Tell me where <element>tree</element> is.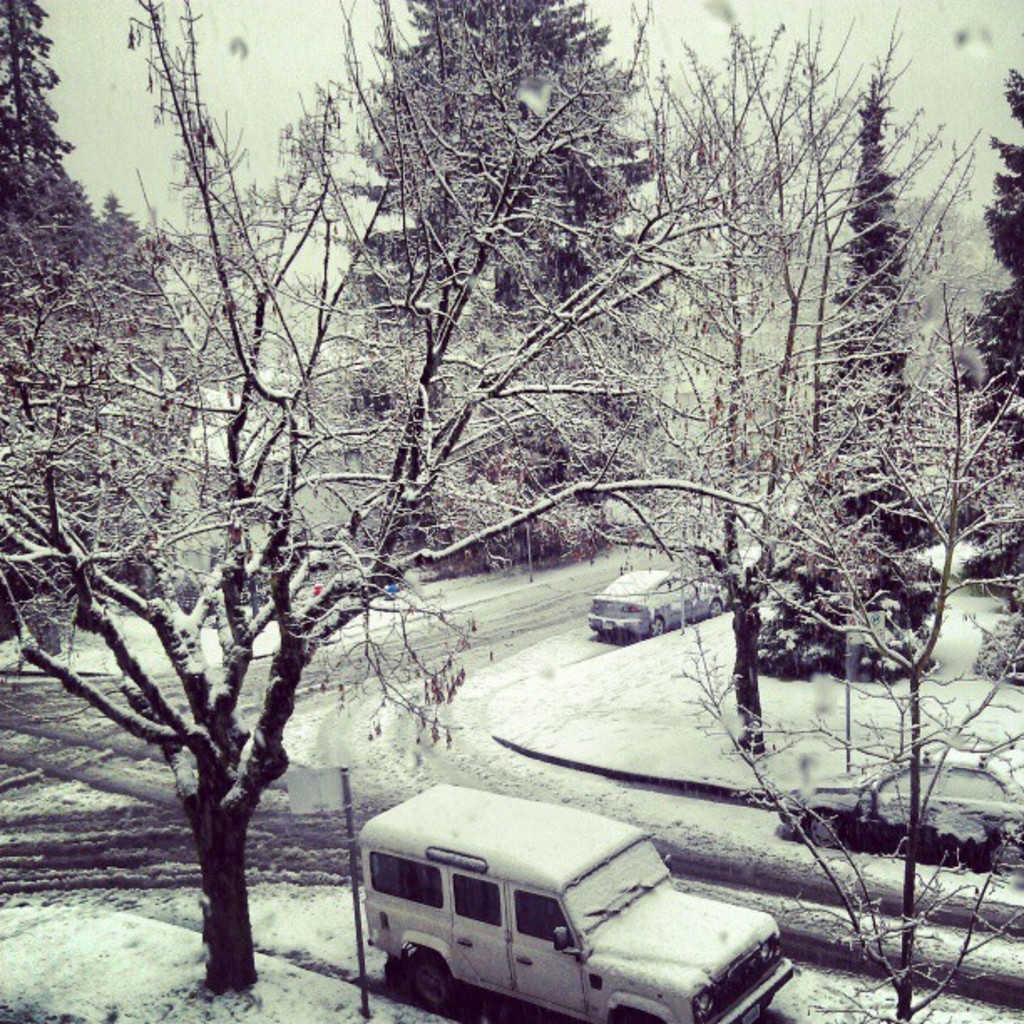
<element>tree</element> is at [left=22, top=12, right=942, bottom=974].
